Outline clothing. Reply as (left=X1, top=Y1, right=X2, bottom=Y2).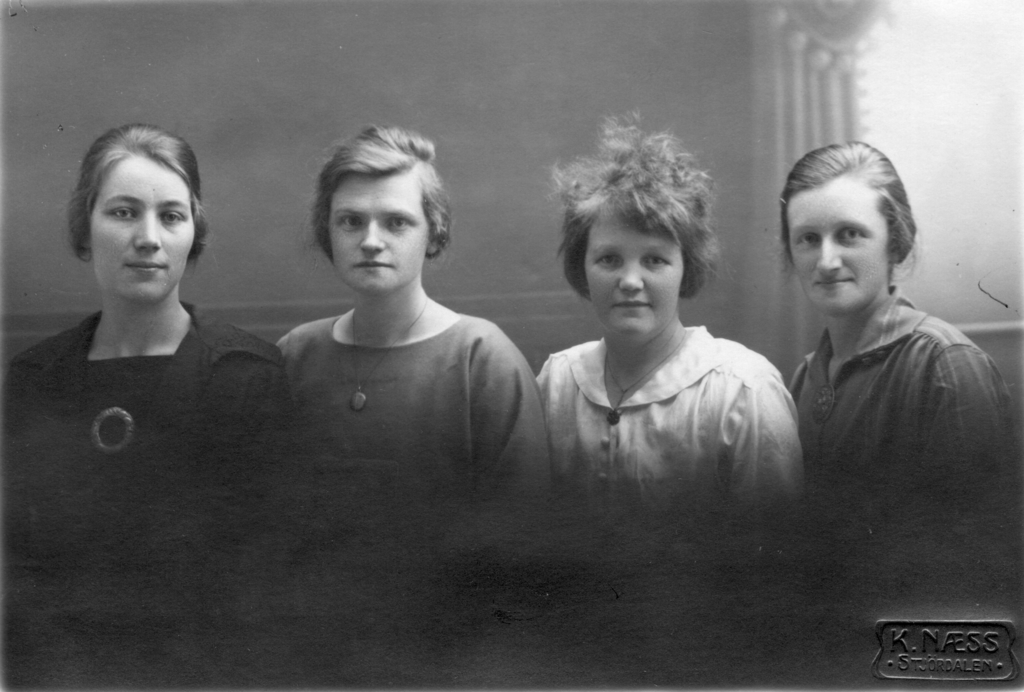
(left=533, top=320, right=812, bottom=684).
